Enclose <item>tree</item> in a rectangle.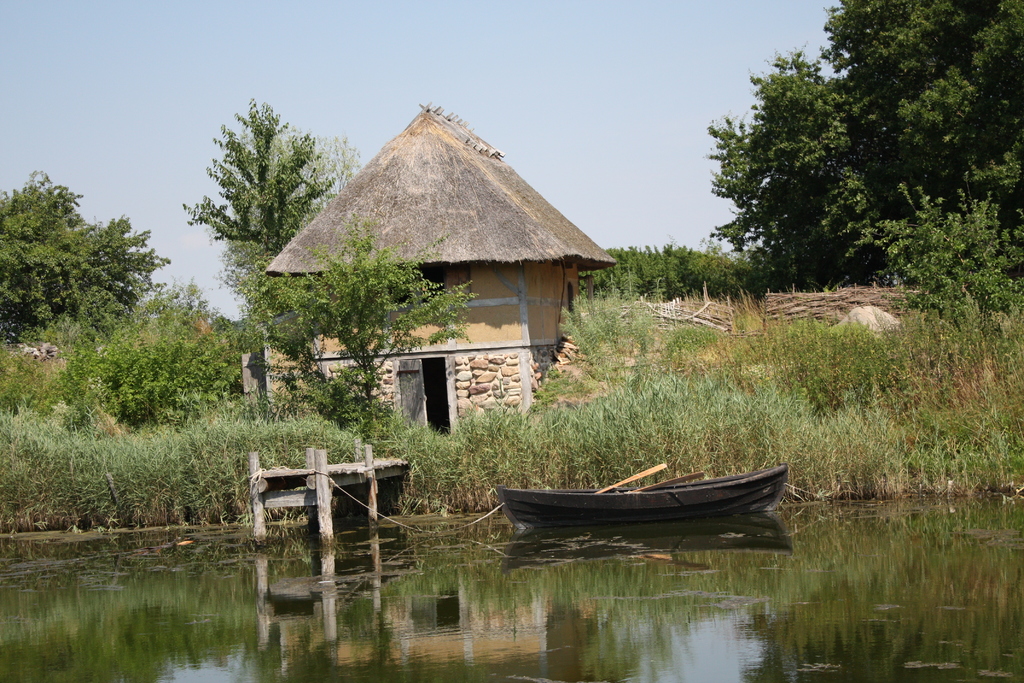
detection(189, 99, 332, 257).
